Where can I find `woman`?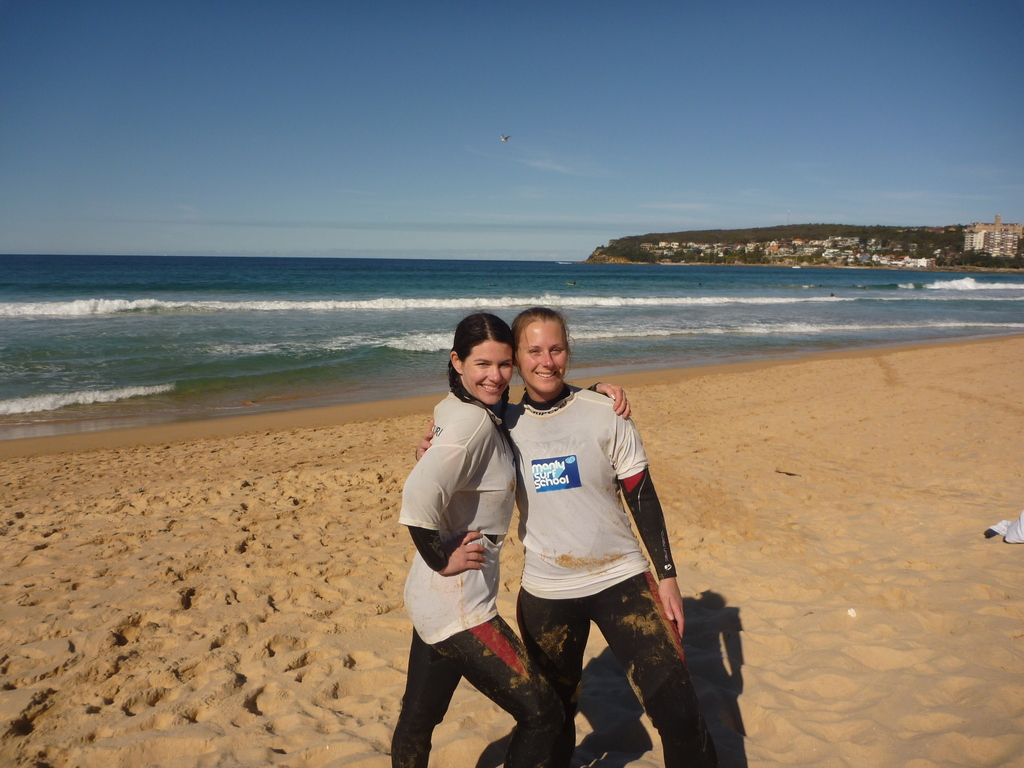
You can find it at l=390, t=311, r=636, b=767.
